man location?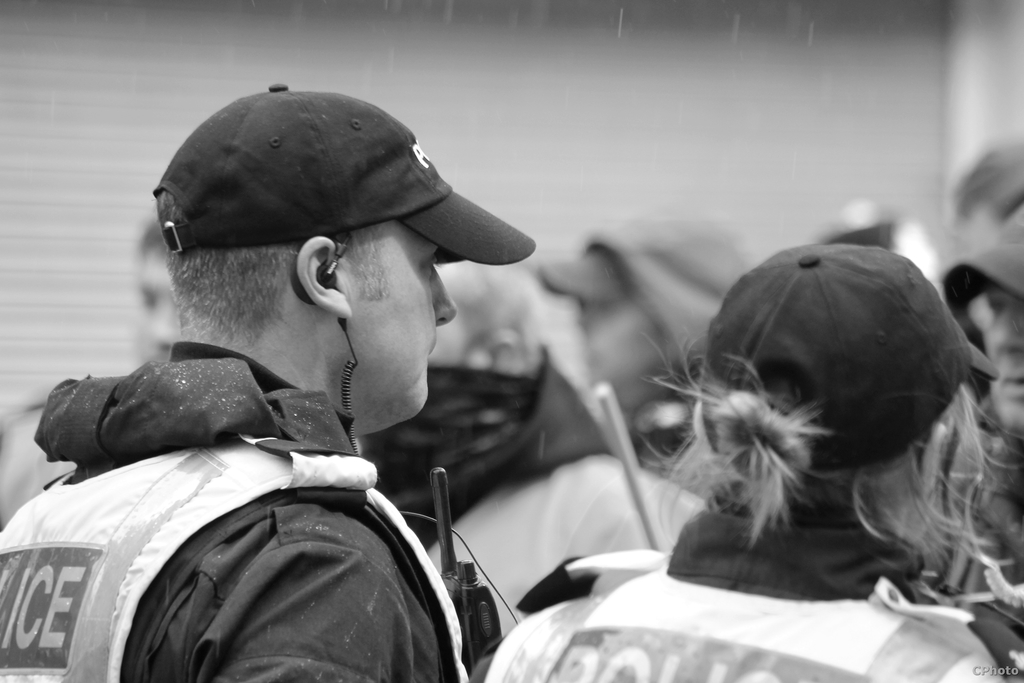
(left=134, top=214, right=182, bottom=364)
